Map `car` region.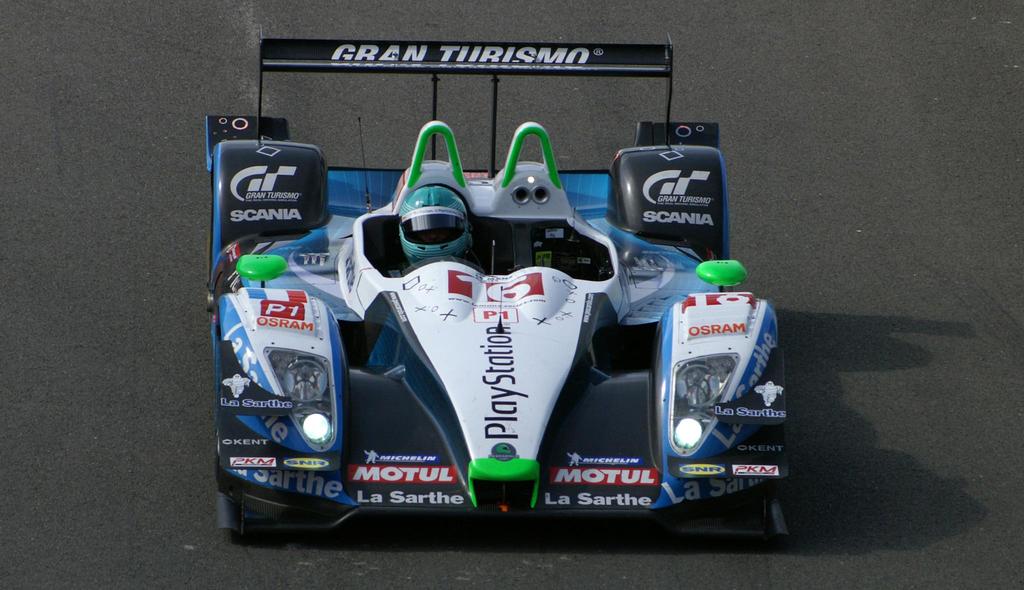
Mapped to (203, 39, 788, 559).
